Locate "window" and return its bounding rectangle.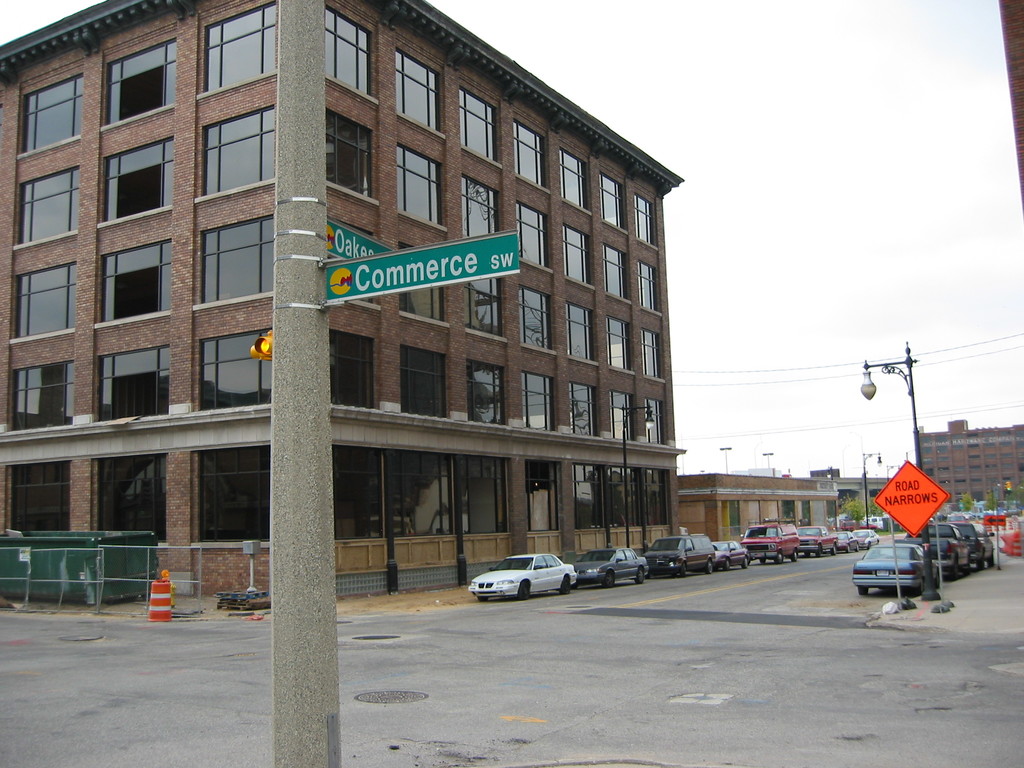
rect(649, 468, 670, 526).
